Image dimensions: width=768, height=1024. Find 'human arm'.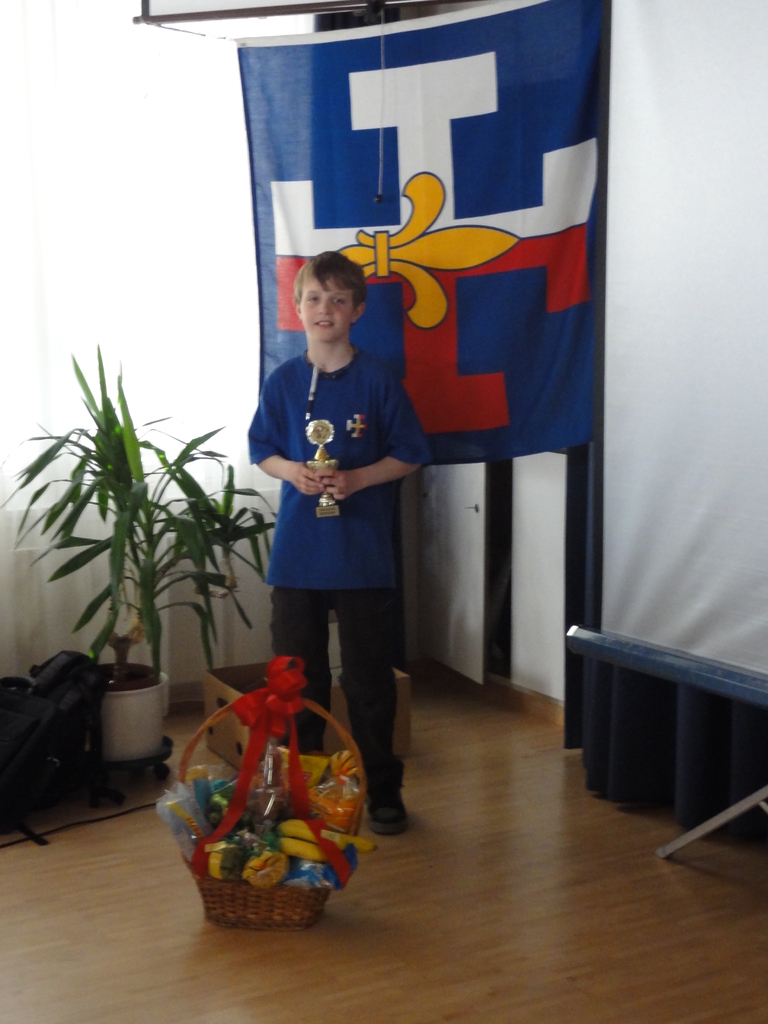
select_region(323, 426, 417, 515).
